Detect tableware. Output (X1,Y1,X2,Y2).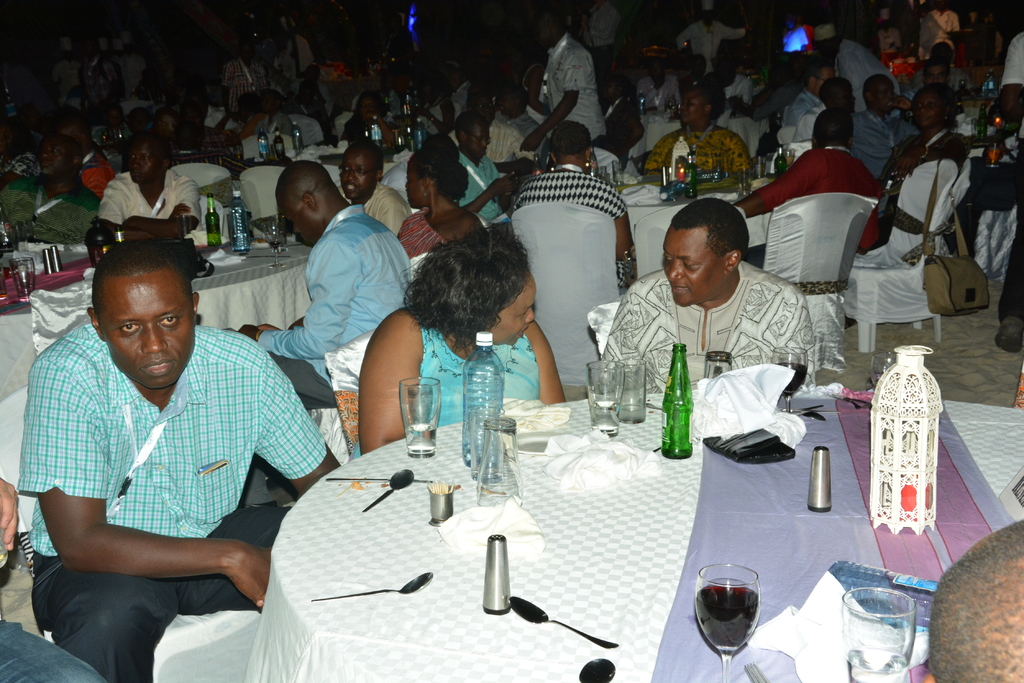
(271,221,283,270).
